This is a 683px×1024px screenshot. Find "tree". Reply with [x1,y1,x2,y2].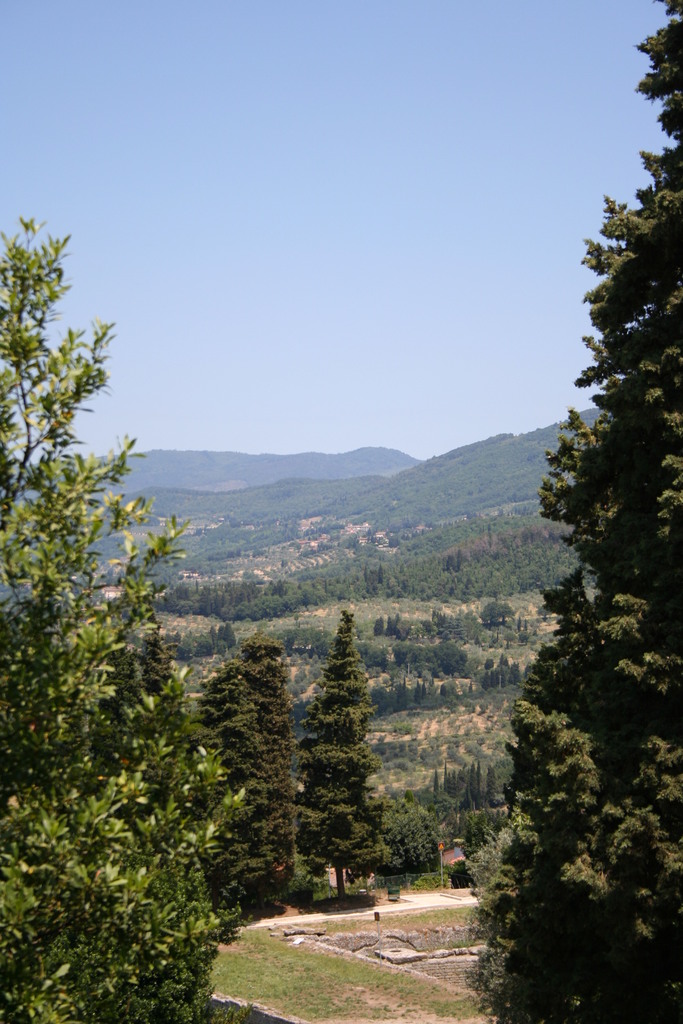
[295,586,394,897].
